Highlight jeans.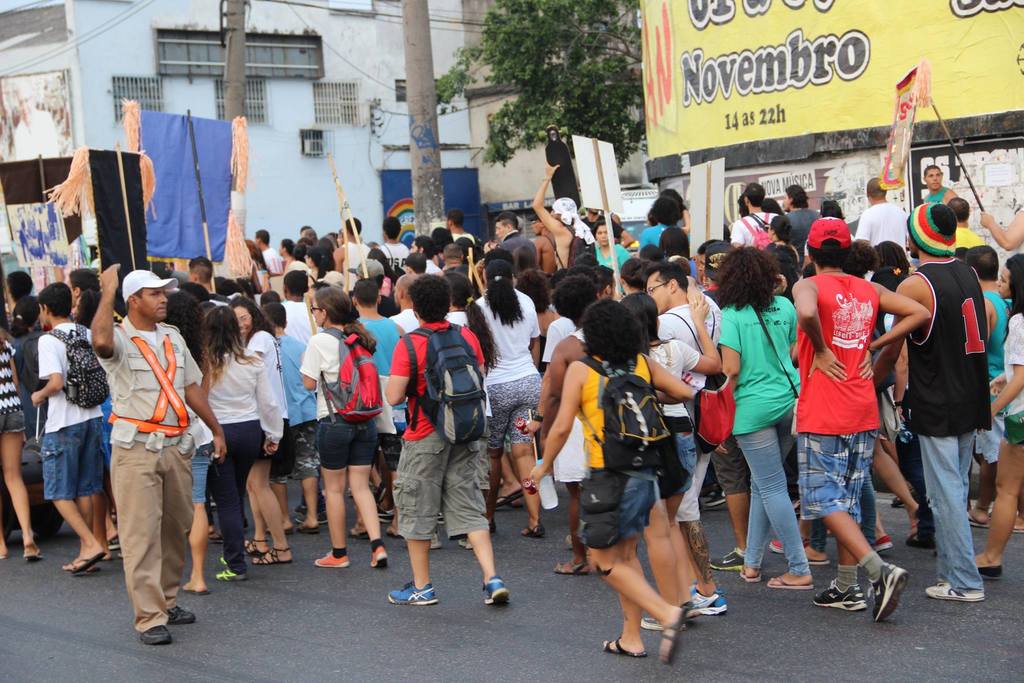
Highlighted region: region(595, 467, 646, 539).
